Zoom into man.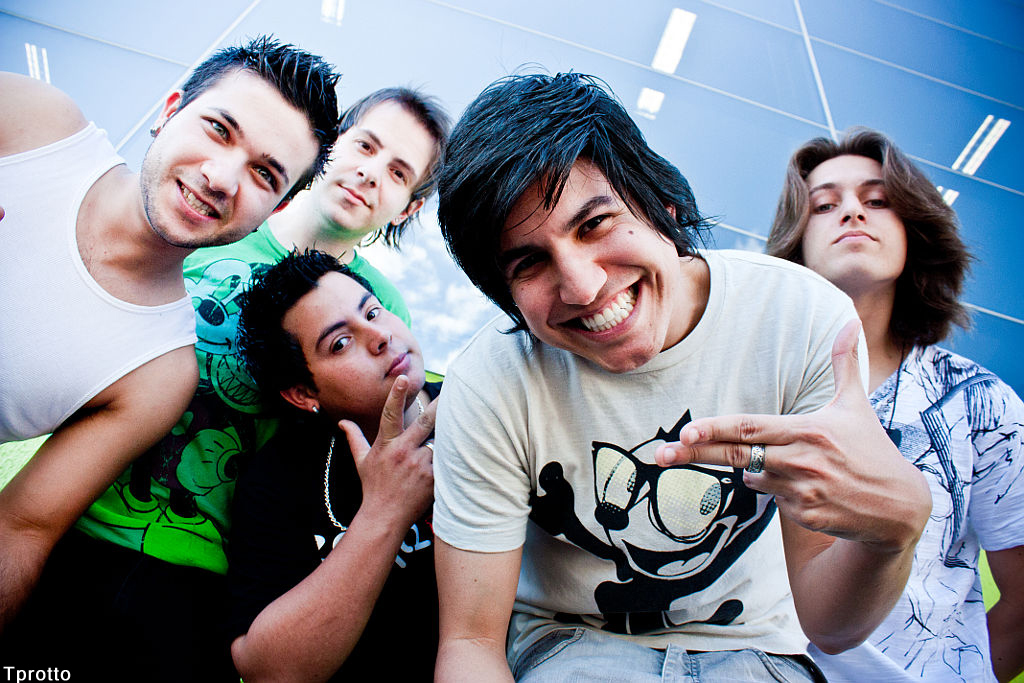
Zoom target: x1=316 y1=74 x2=934 y2=677.
